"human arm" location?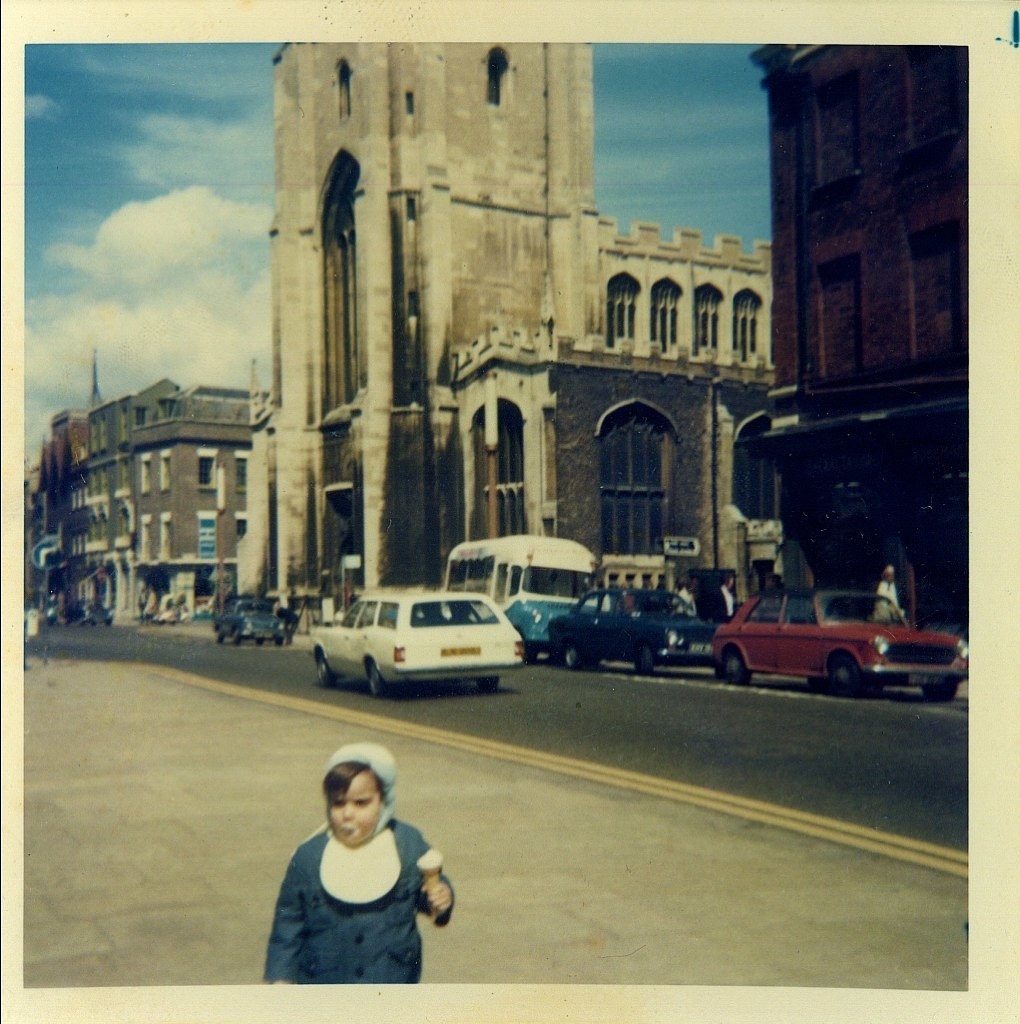
709 590 719 622
